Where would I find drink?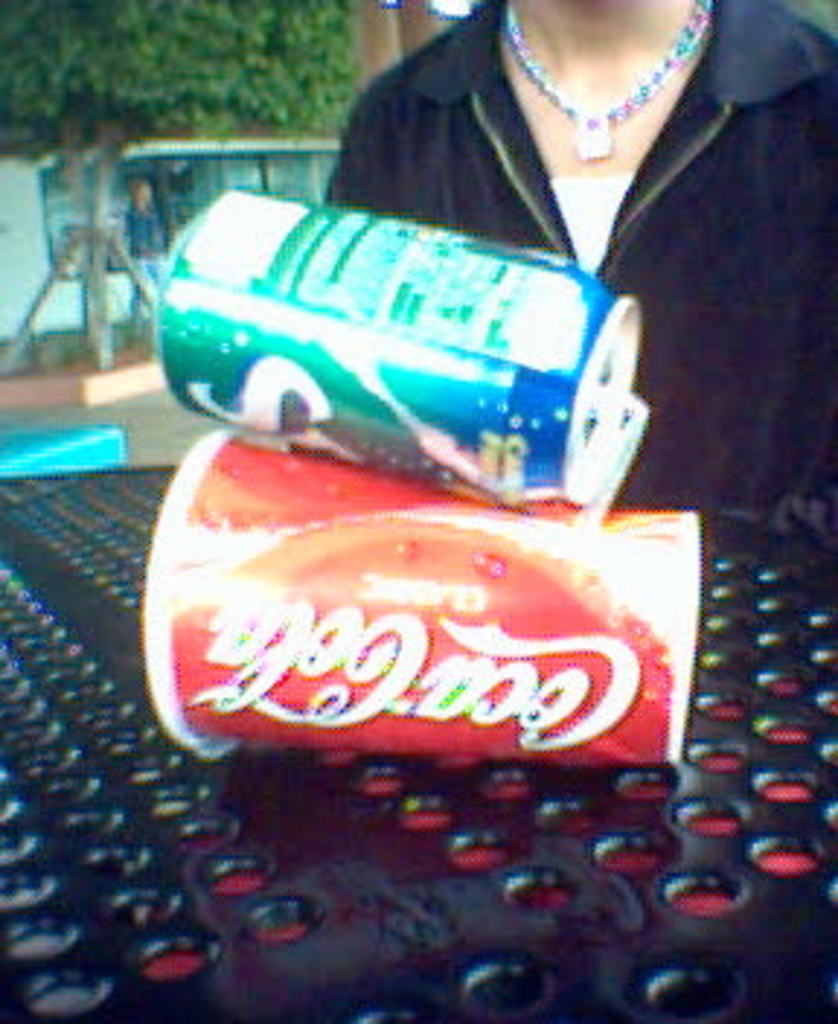
At {"x1": 140, "y1": 419, "x2": 710, "y2": 823}.
